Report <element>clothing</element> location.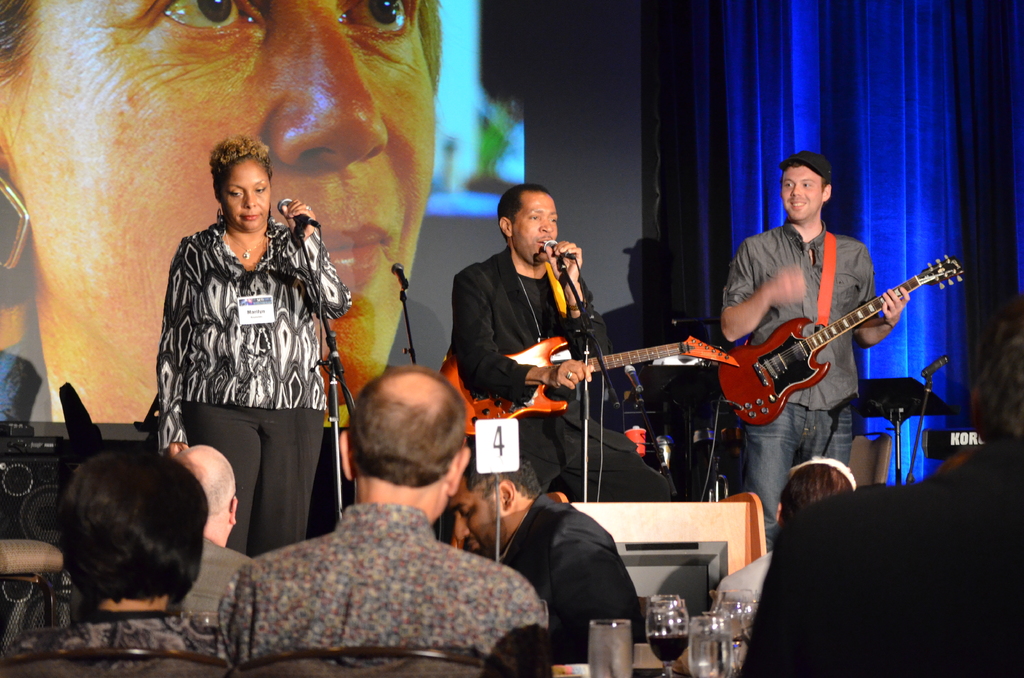
Report: [left=505, top=408, right=670, bottom=521].
